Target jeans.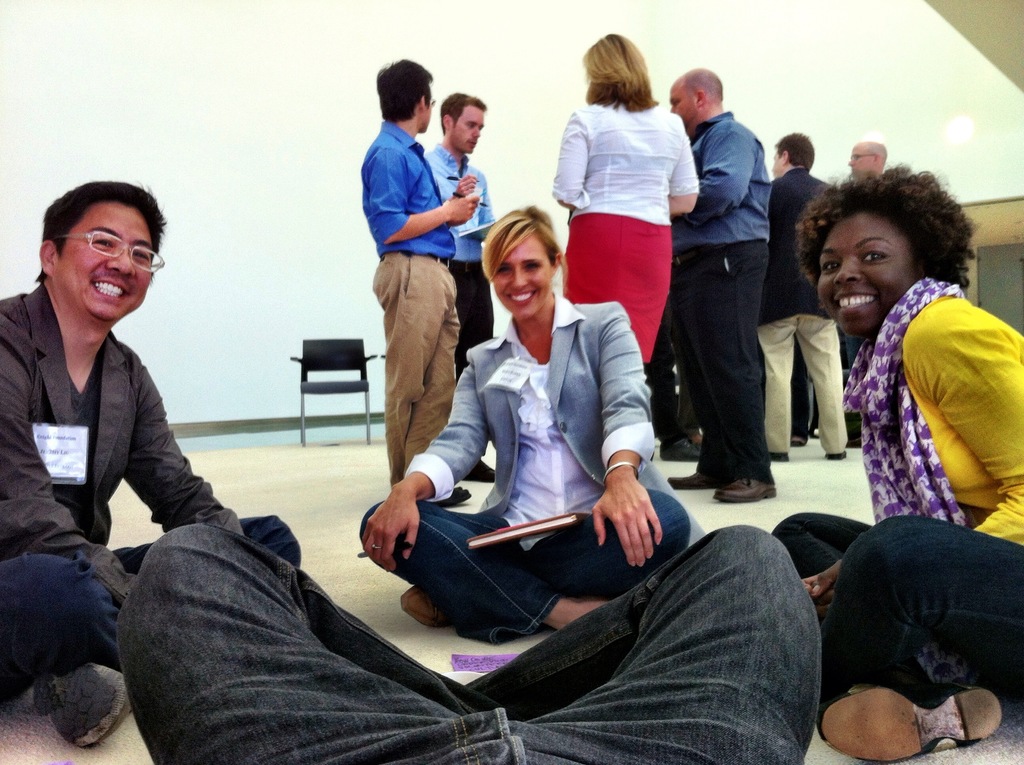
Target region: locate(368, 493, 692, 645).
